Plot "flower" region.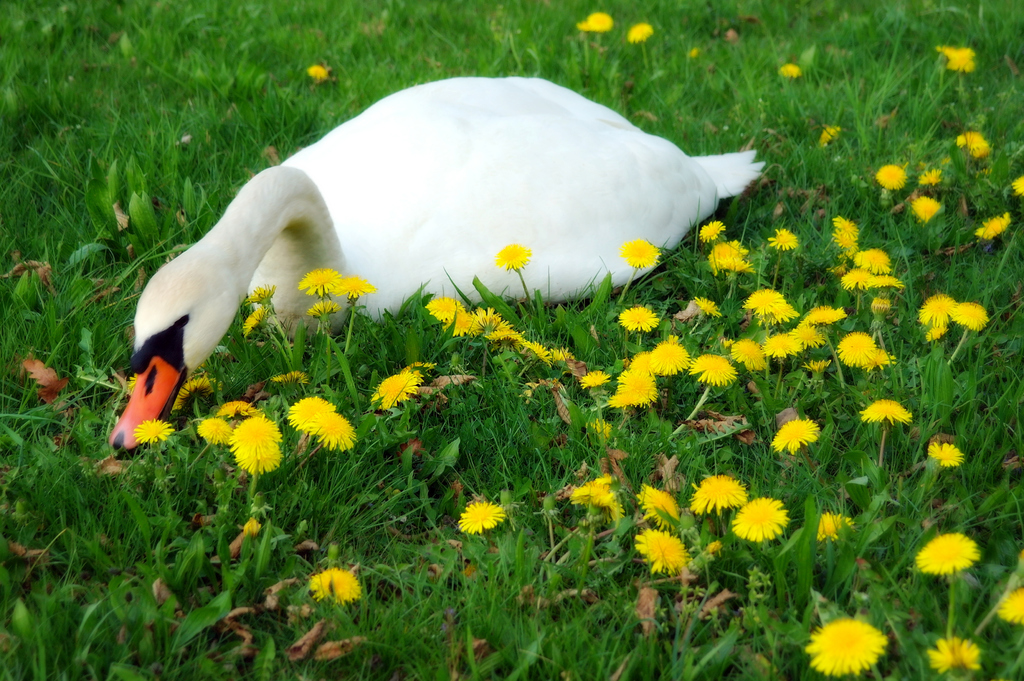
Plotted at {"x1": 636, "y1": 527, "x2": 691, "y2": 577}.
